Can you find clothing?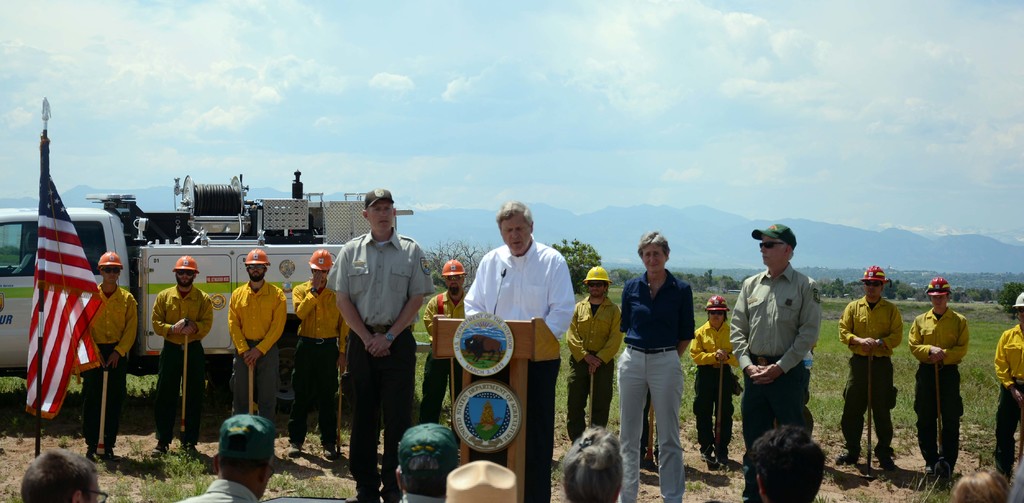
Yes, bounding box: BBox(733, 260, 822, 498).
